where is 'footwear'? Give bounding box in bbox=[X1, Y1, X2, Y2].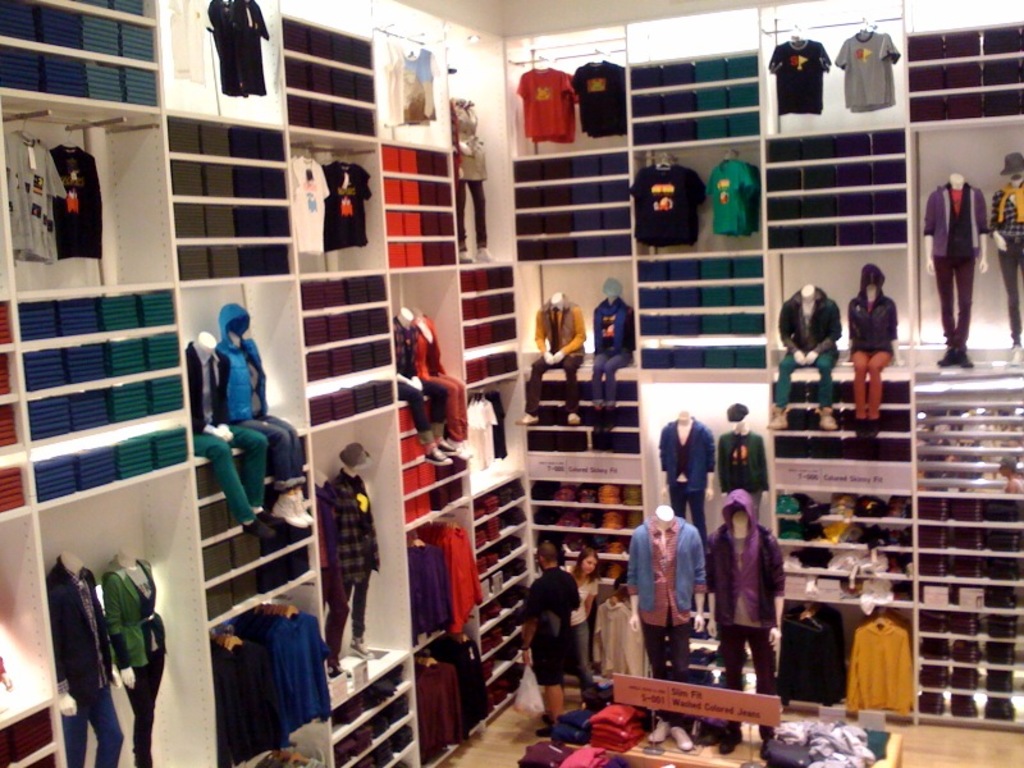
bbox=[858, 419, 864, 430].
